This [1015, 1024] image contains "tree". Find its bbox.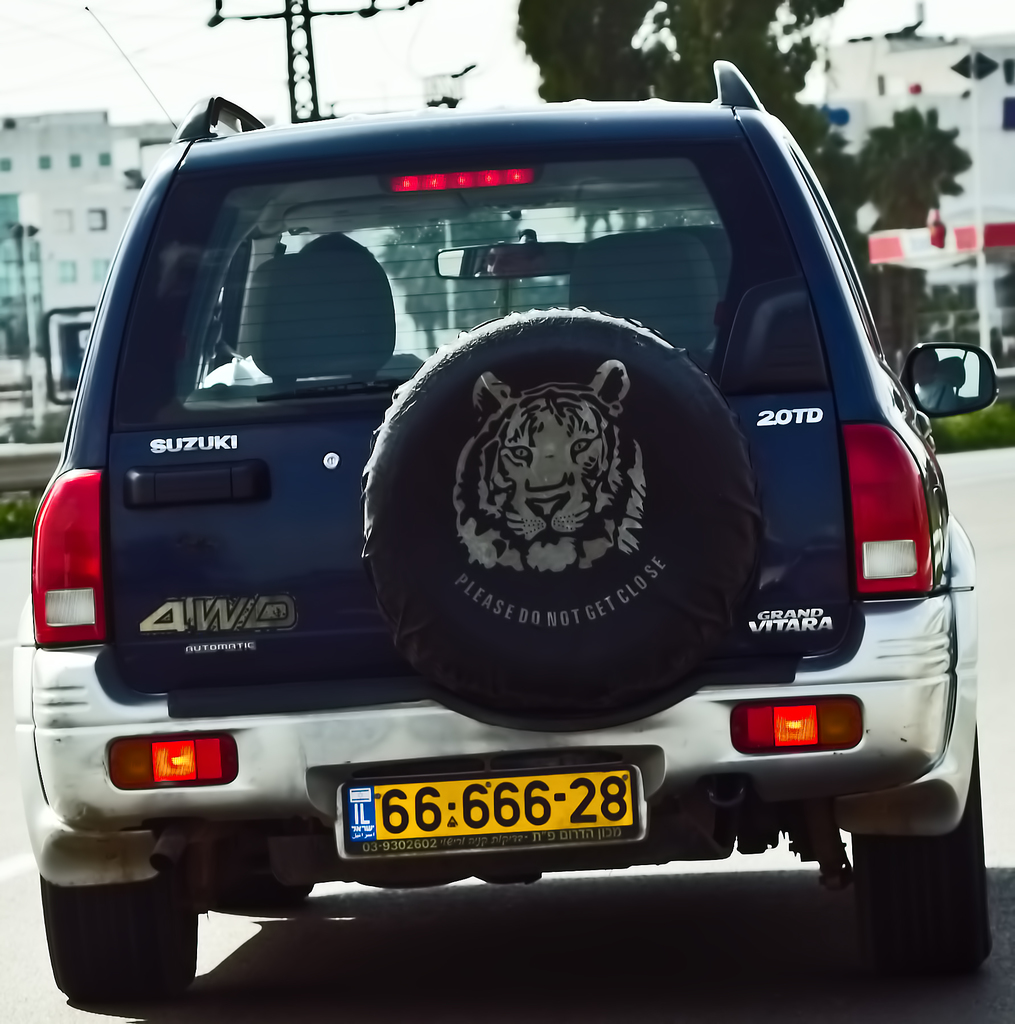
select_region(866, 109, 967, 356).
